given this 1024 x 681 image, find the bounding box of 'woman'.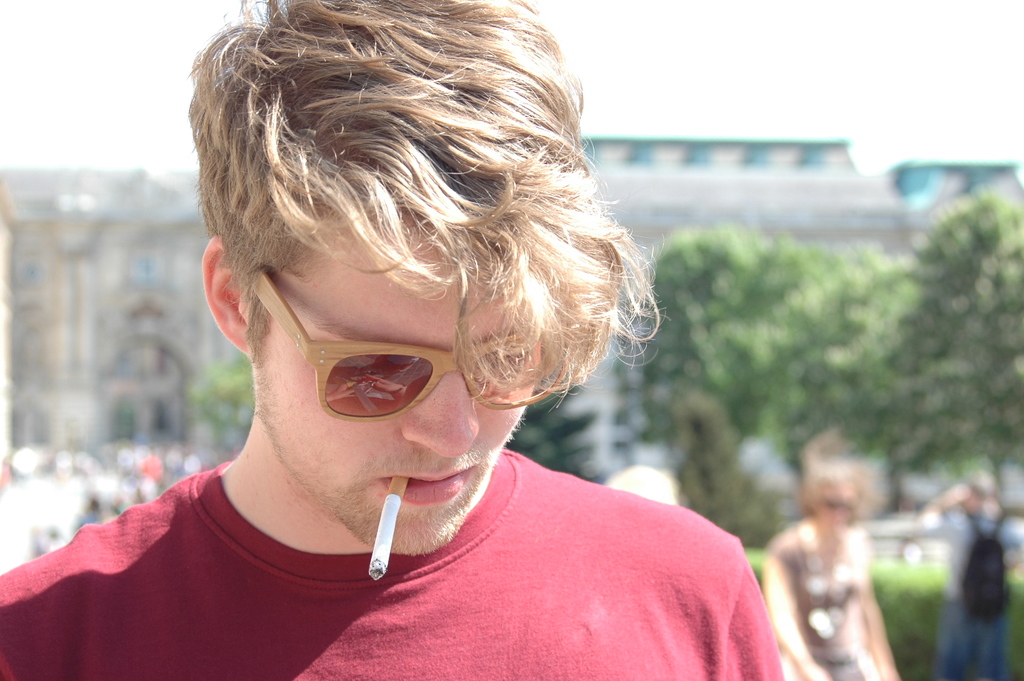
[760, 454, 907, 680].
